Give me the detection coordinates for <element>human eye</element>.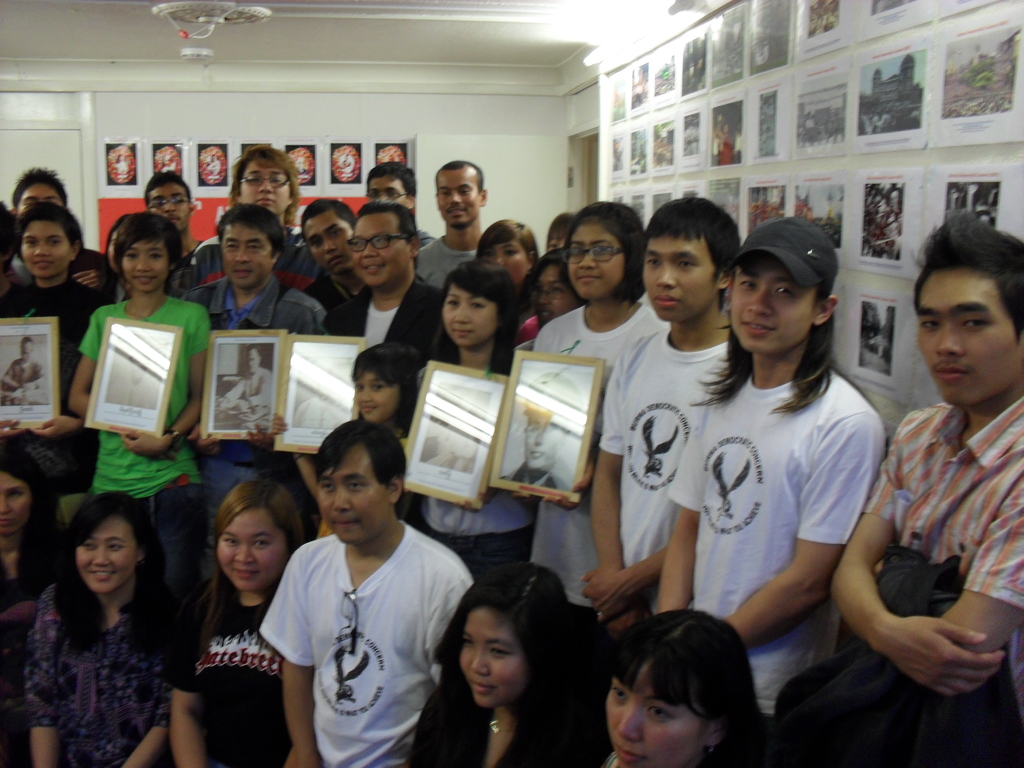
<region>227, 537, 239, 547</region>.
